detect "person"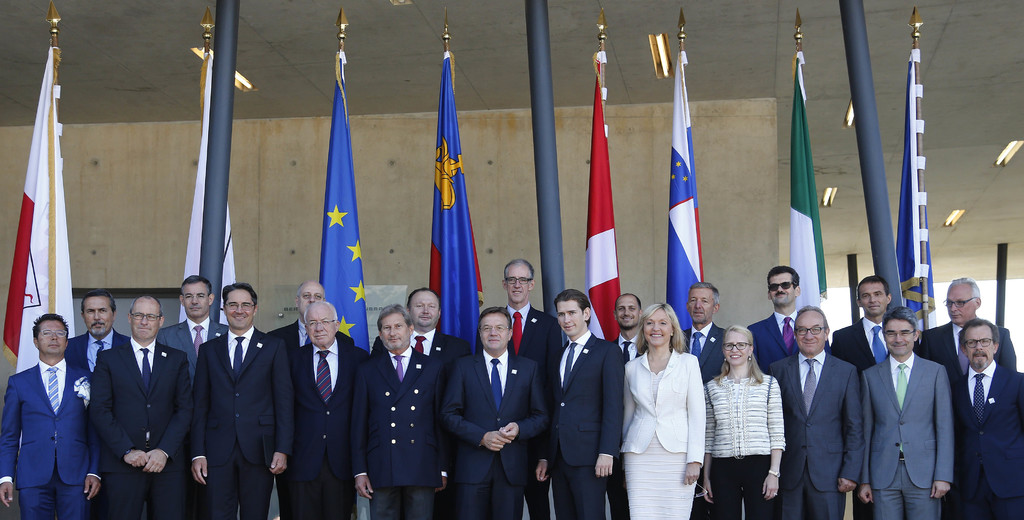
[left=911, top=272, right=1010, bottom=362]
